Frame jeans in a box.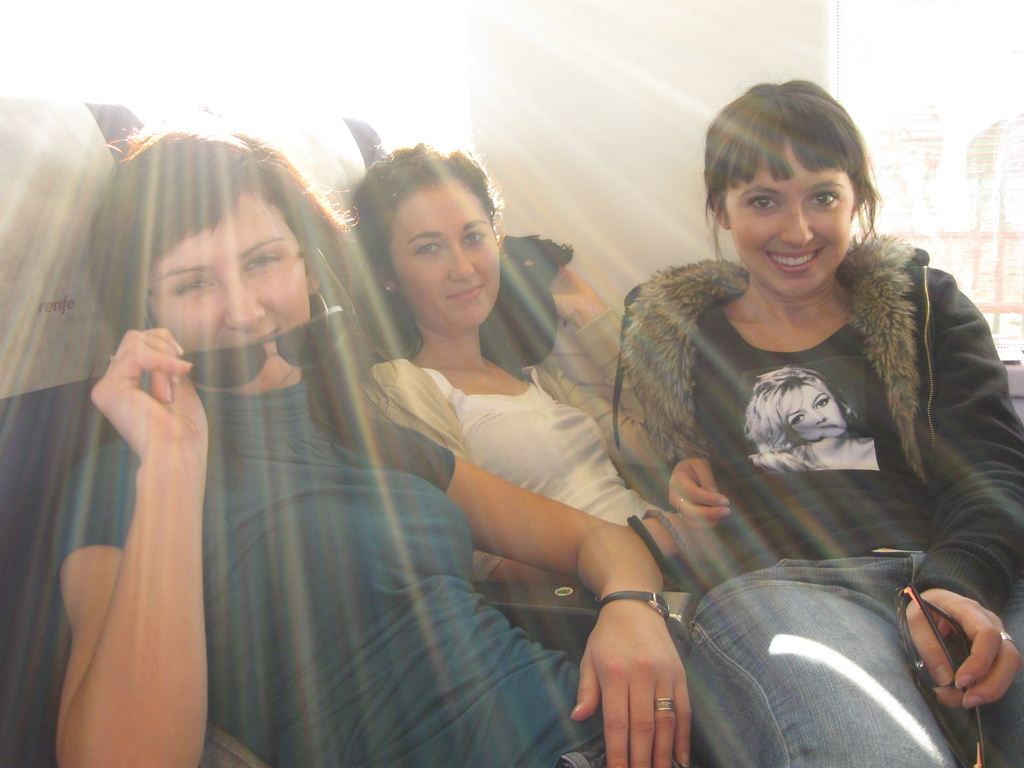
<box>680,548,1023,767</box>.
